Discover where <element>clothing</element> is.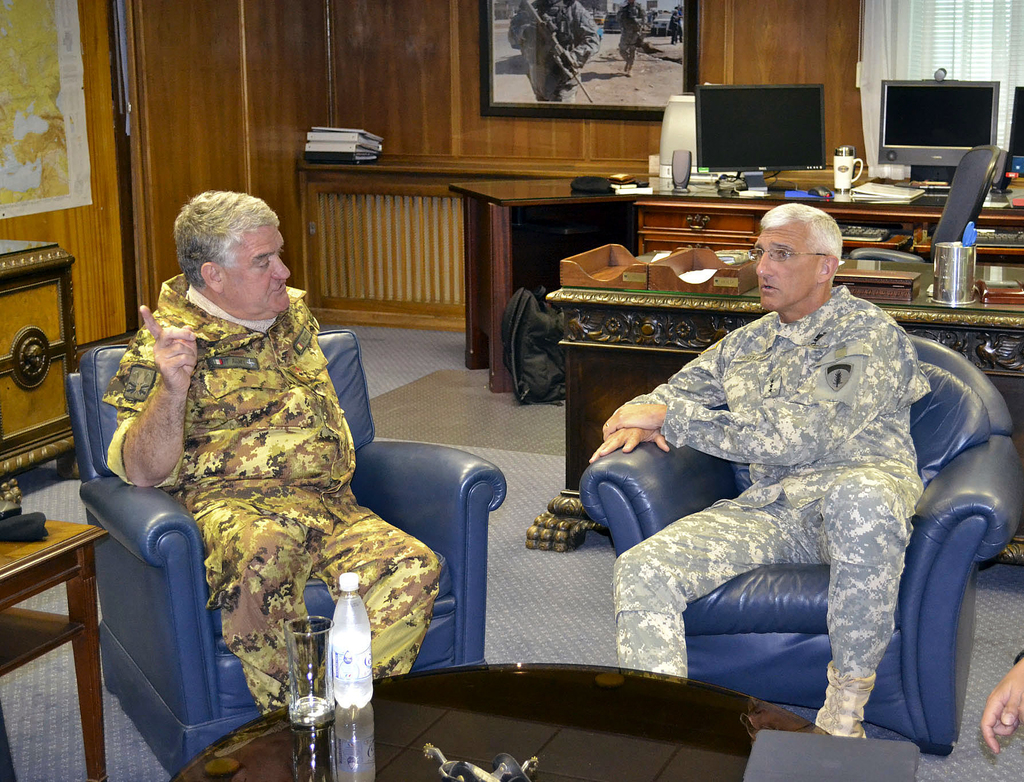
Discovered at x1=99, y1=243, x2=412, y2=695.
